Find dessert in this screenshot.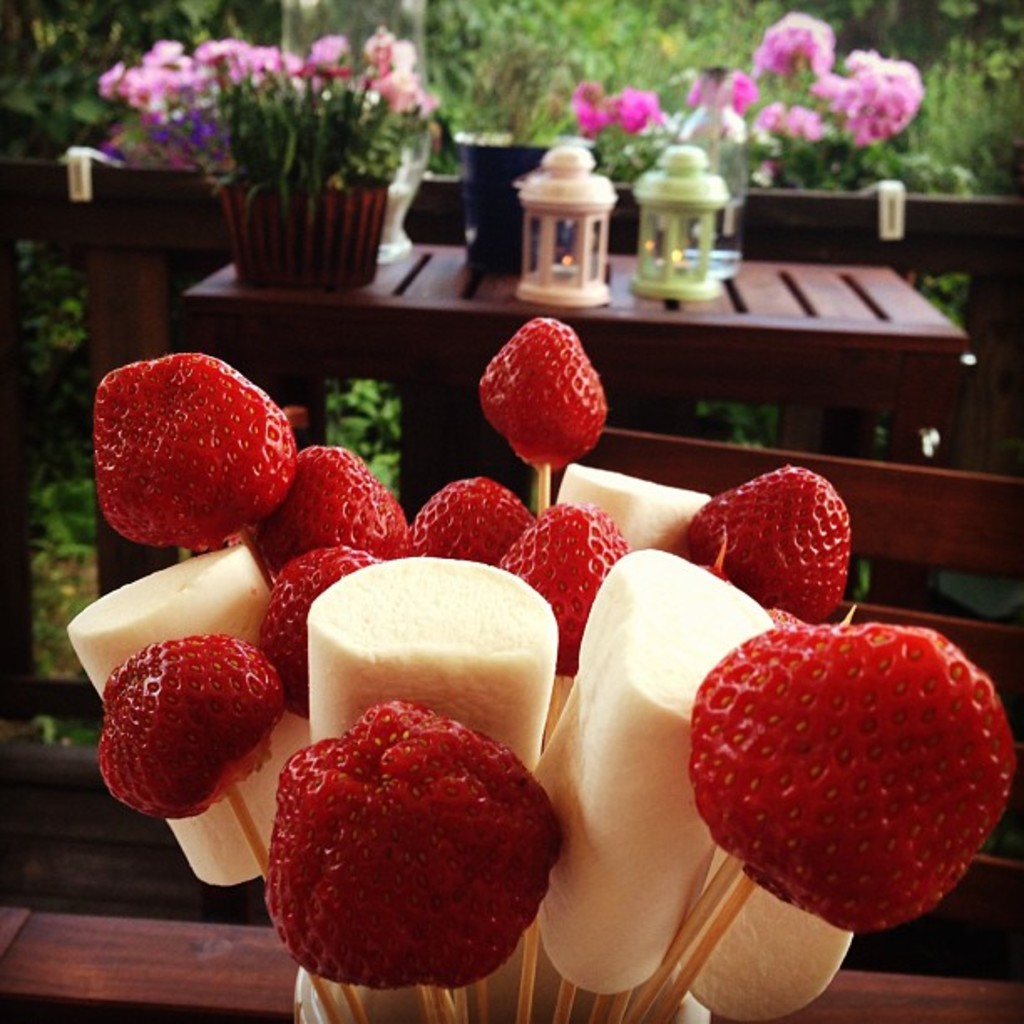
The bounding box for dessert is locate(678, 873, 852, 1022).
